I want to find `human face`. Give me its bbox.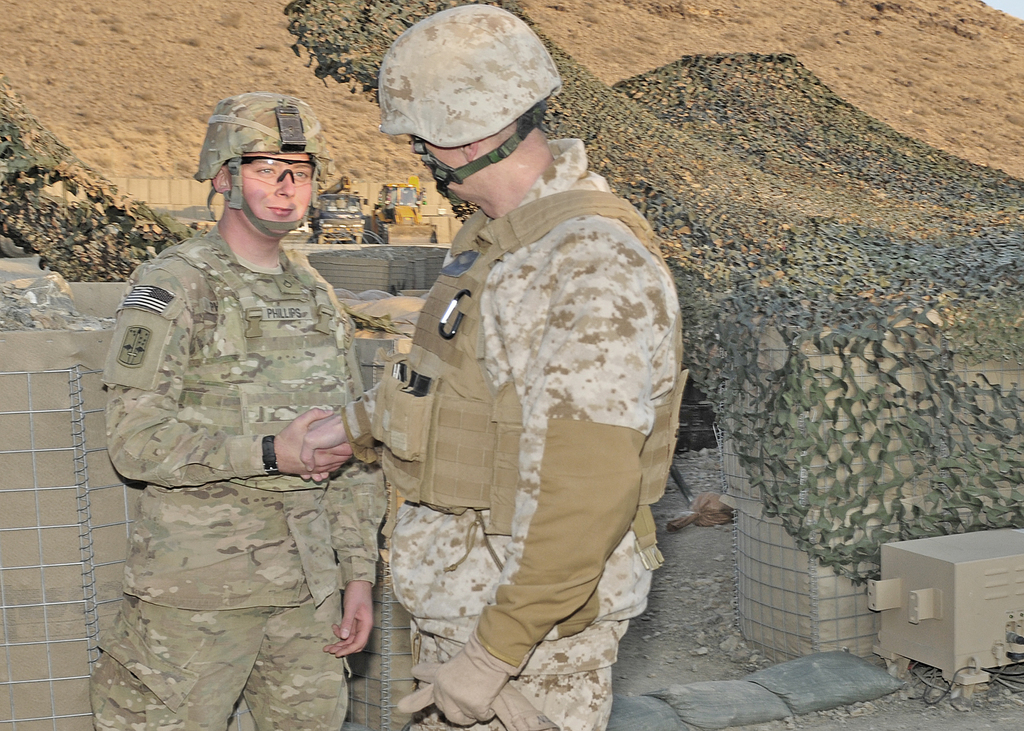
[229, 145, 313, 237].
